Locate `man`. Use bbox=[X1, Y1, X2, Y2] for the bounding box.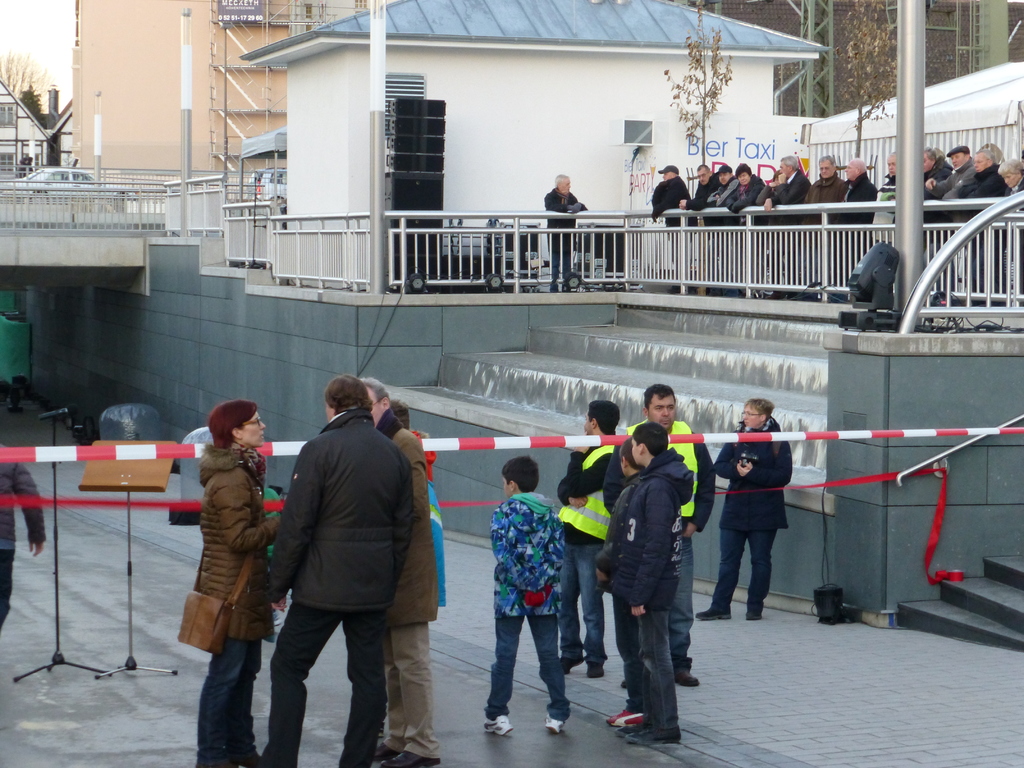
bbox=[620, 375, 710, 691].
